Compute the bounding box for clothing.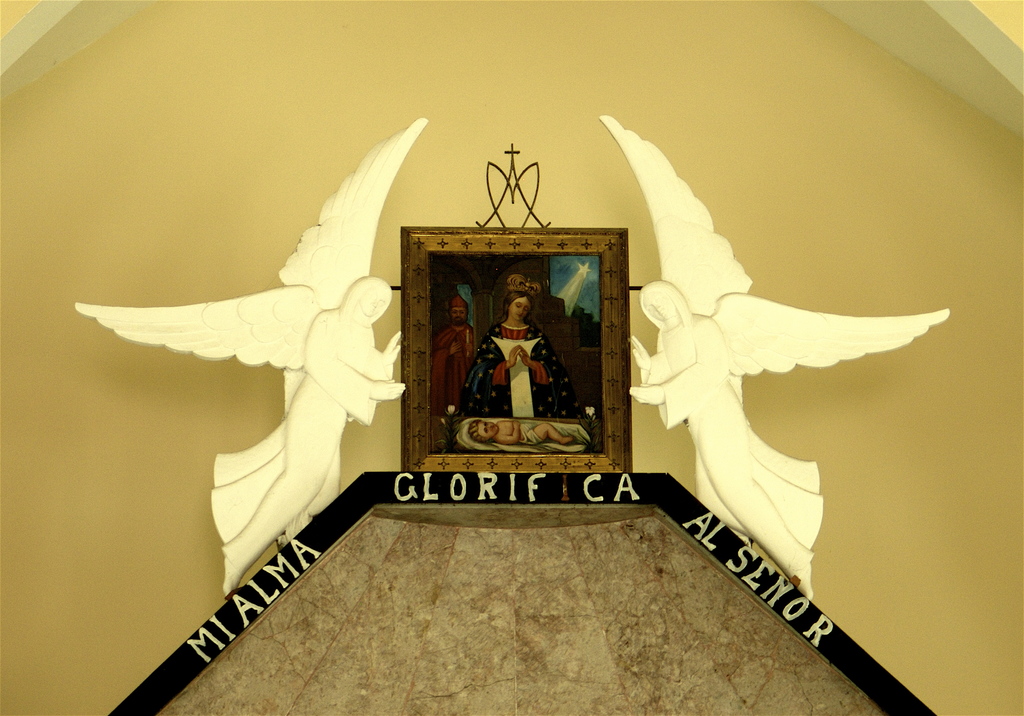
[456,320,588,420].
